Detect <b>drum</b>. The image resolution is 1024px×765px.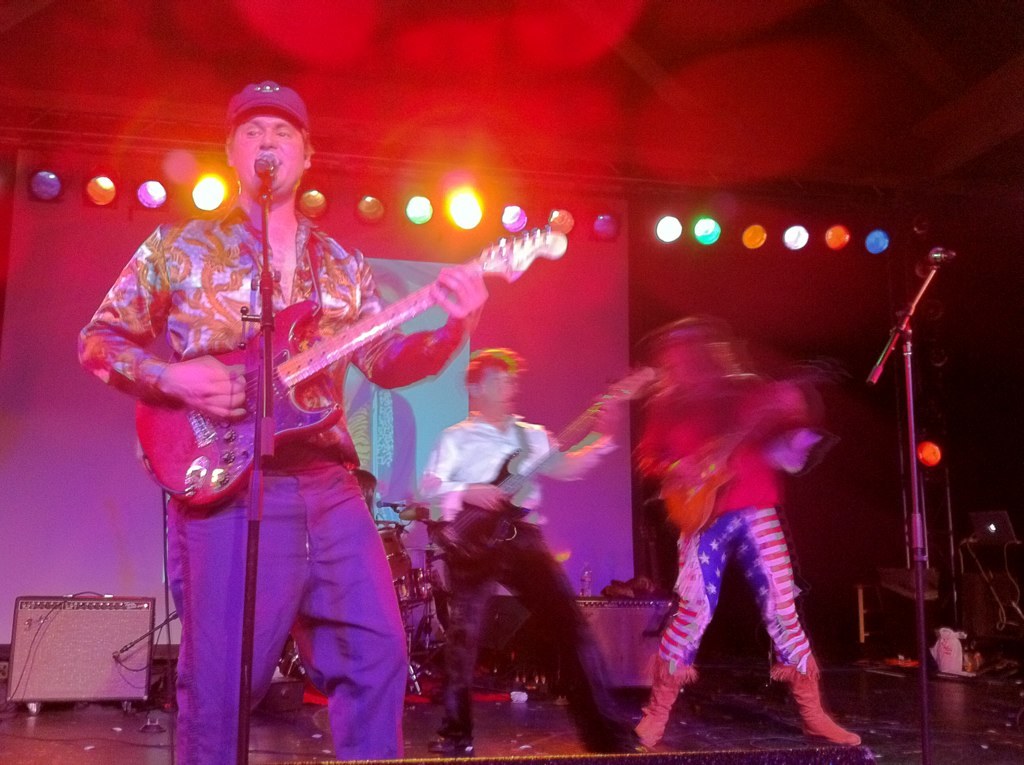
BBox(373, 521, 425, 607).
